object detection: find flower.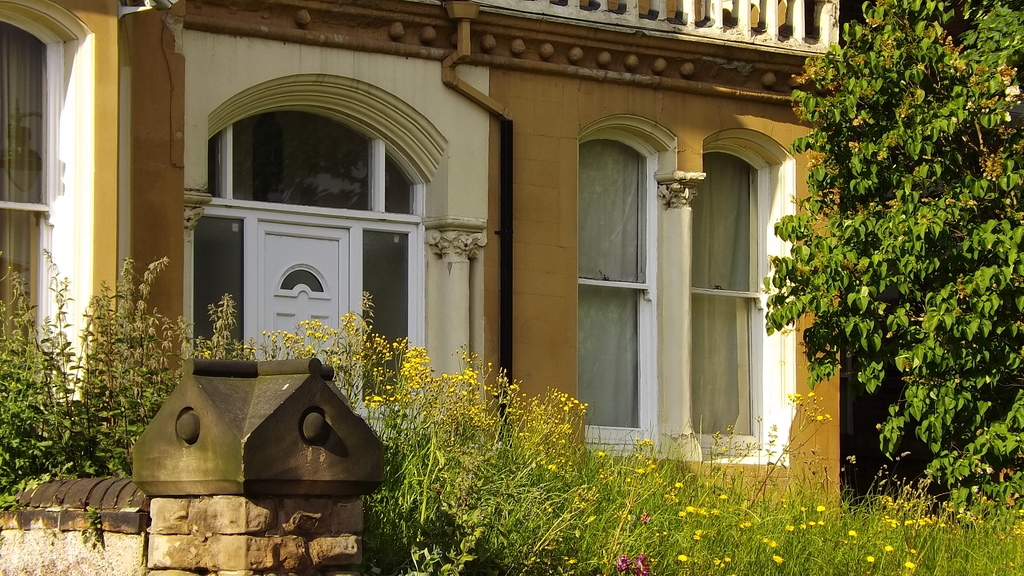
{"x1": 769, "y1": 554, "x2": 788, "y2": 565}.
